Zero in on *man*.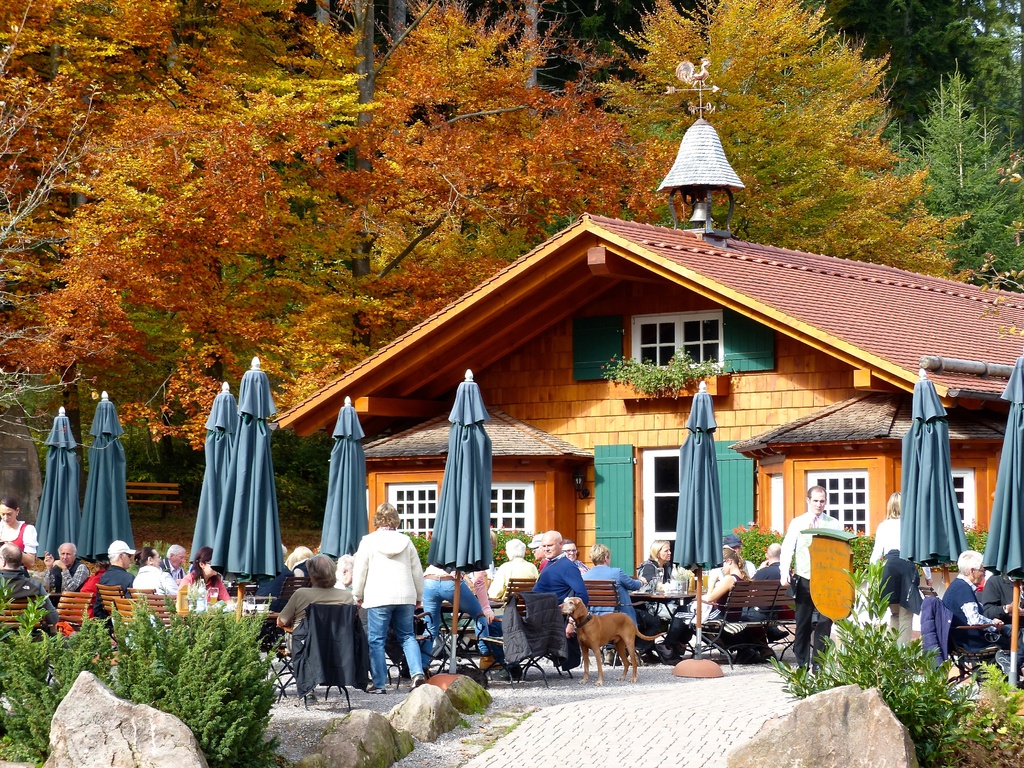
Zeroed in: <region>940, 549, 1000, 679</region>.
